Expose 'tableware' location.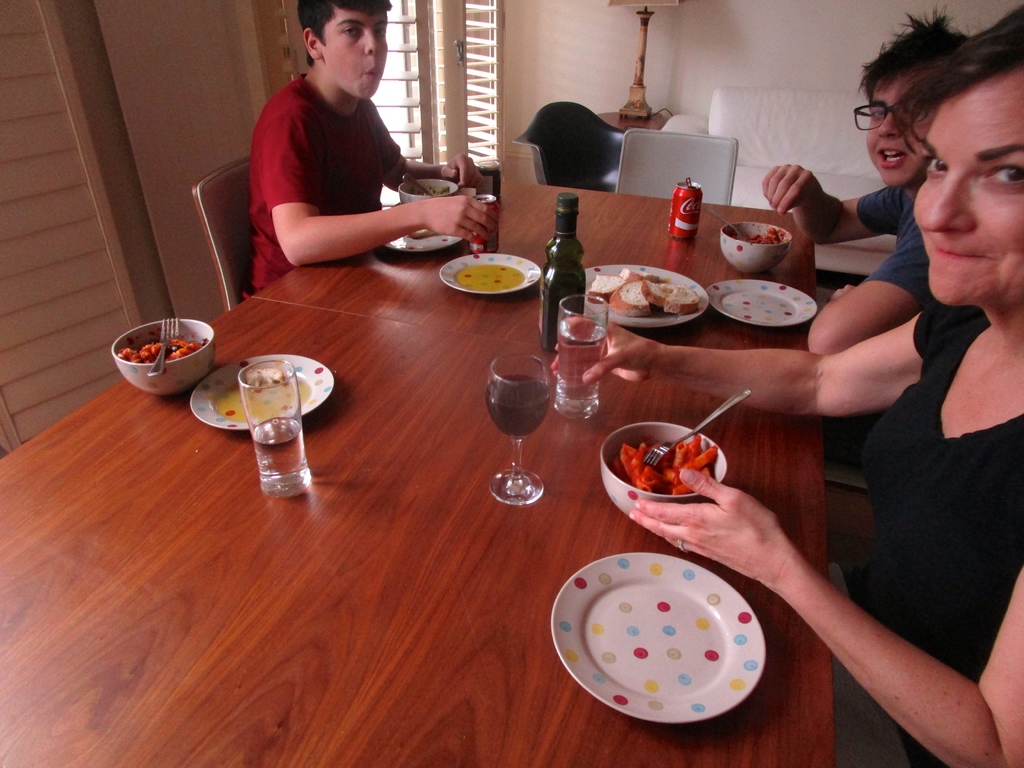
Exposed at <box>704,275,821,331</box>.
